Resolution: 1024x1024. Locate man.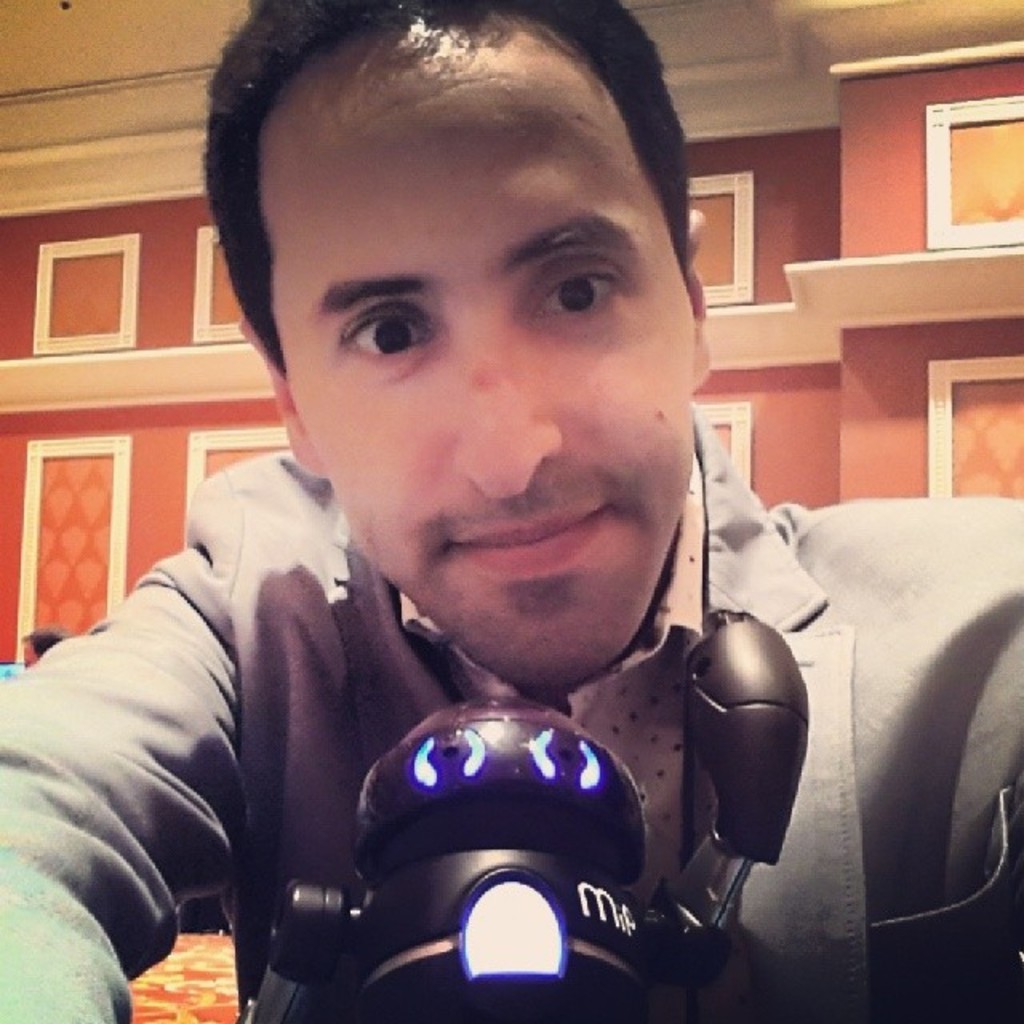
(x1=0, y1=0, x2=1022, y2=1022).
